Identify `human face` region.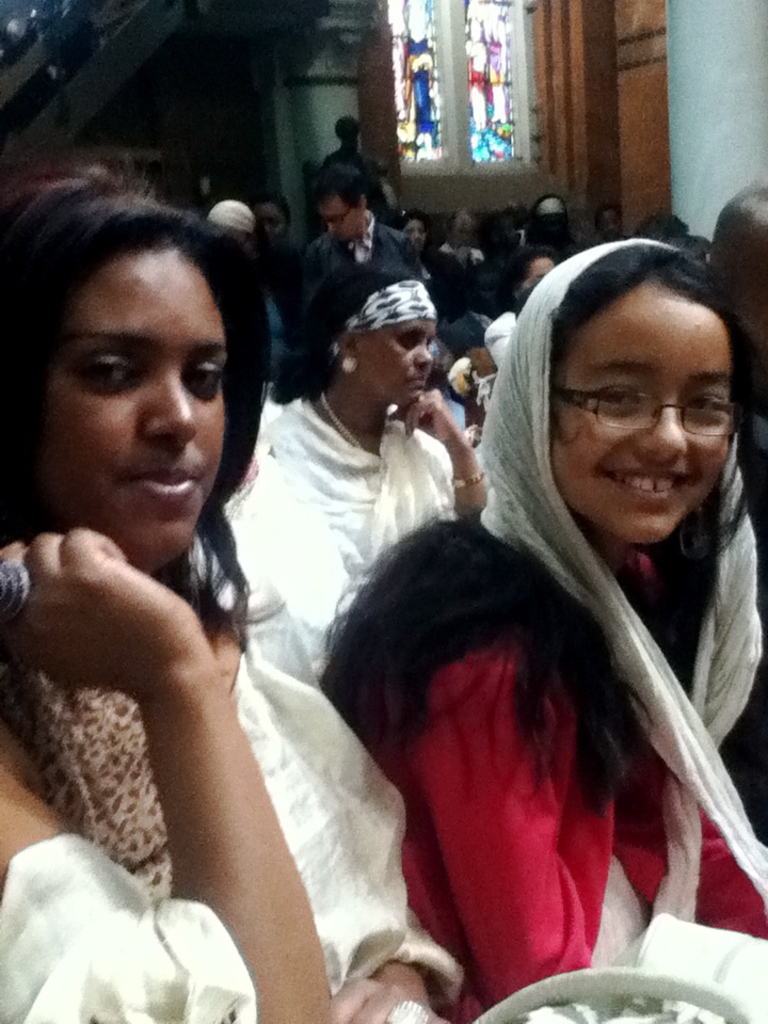
Region: x1=315 y1=190 x2=364 y2=240.
